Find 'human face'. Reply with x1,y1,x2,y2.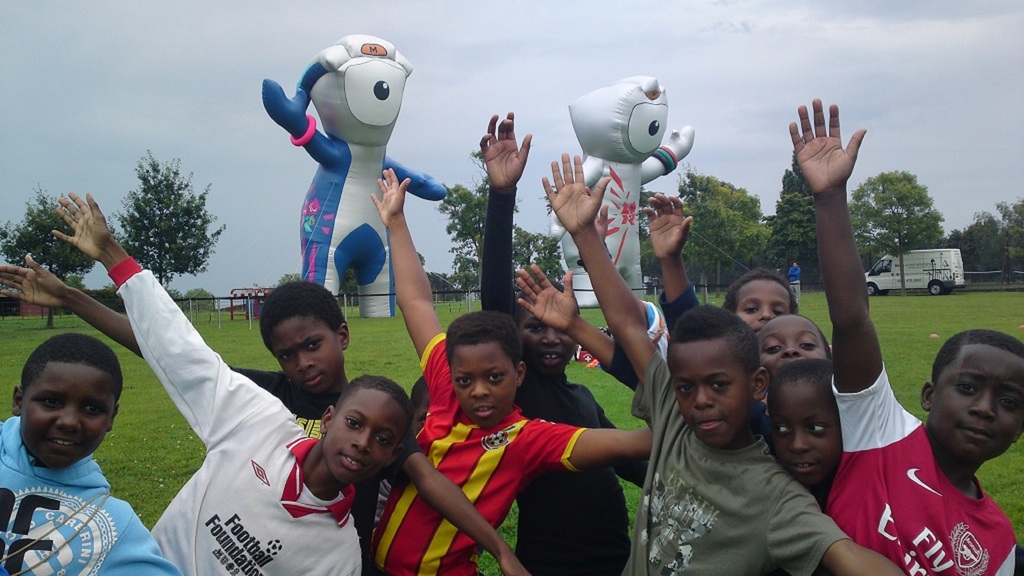
934,343,1023,459.
